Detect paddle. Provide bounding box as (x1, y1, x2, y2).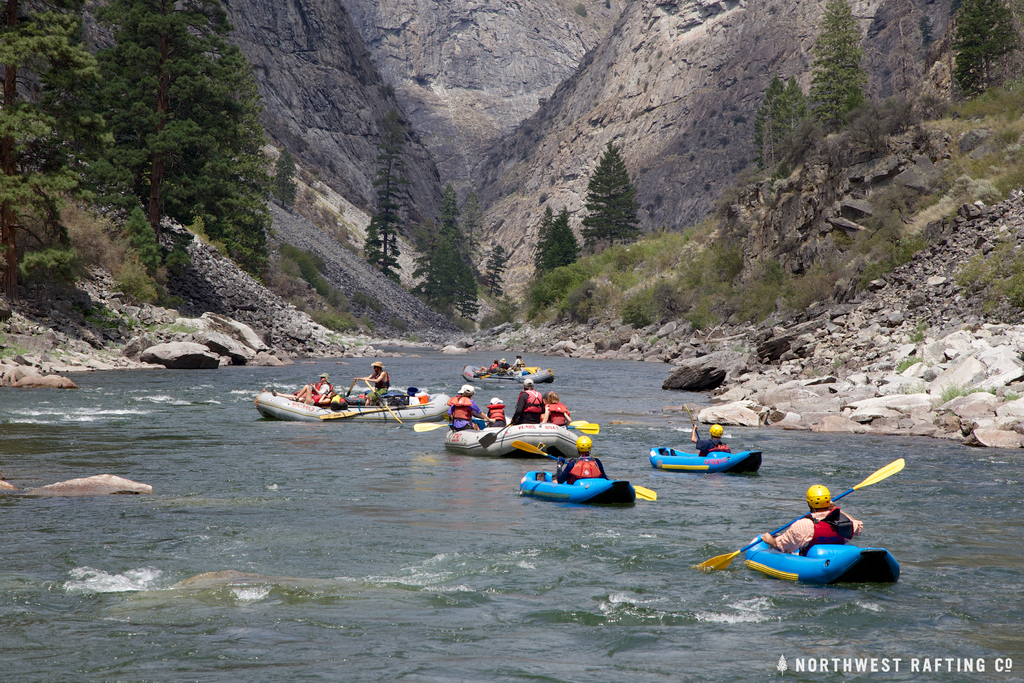
(684, 404, 698, 440).
